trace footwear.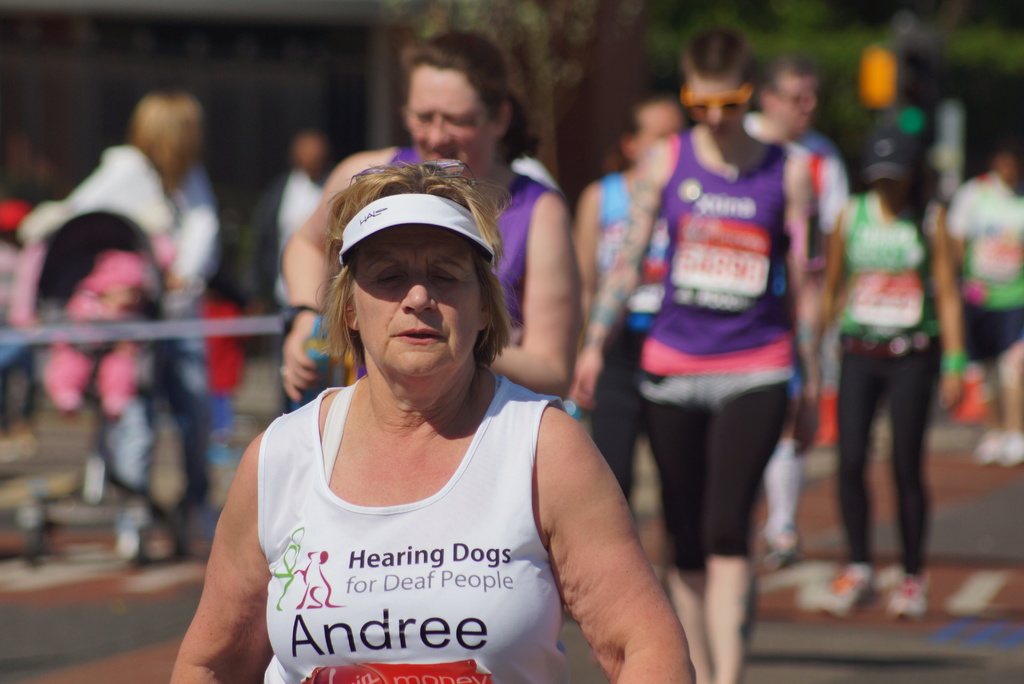
Traced to box=[824, 567, 864, 614].
